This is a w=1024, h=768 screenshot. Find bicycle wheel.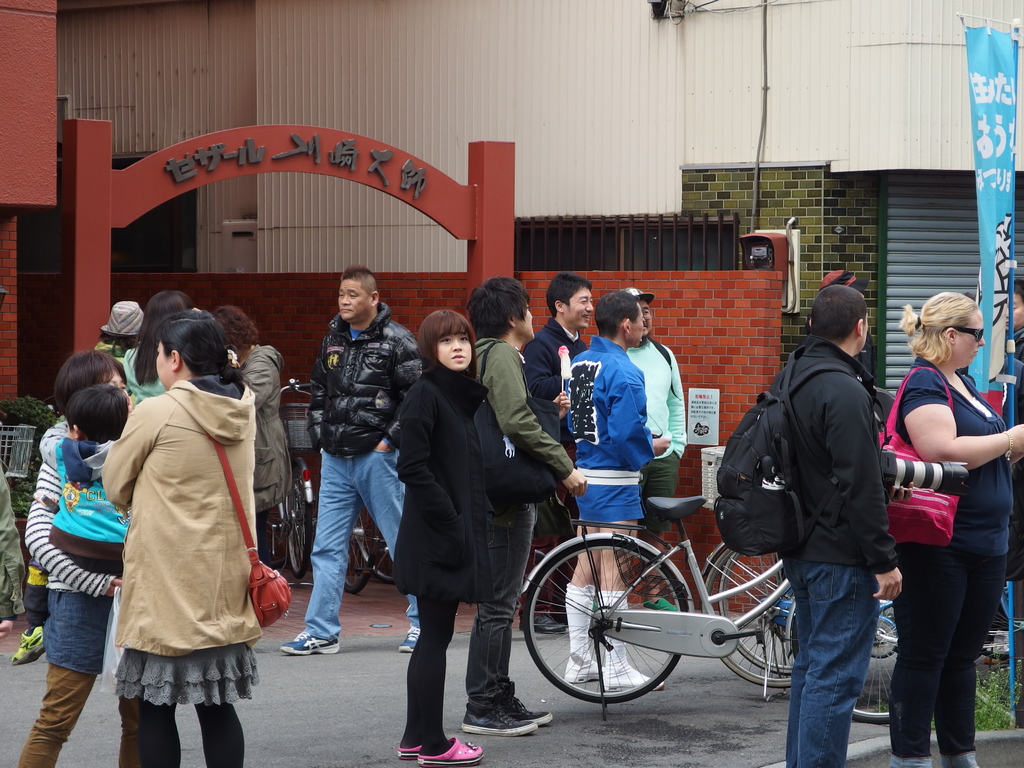
Bounding box: 524 545 690 700.
